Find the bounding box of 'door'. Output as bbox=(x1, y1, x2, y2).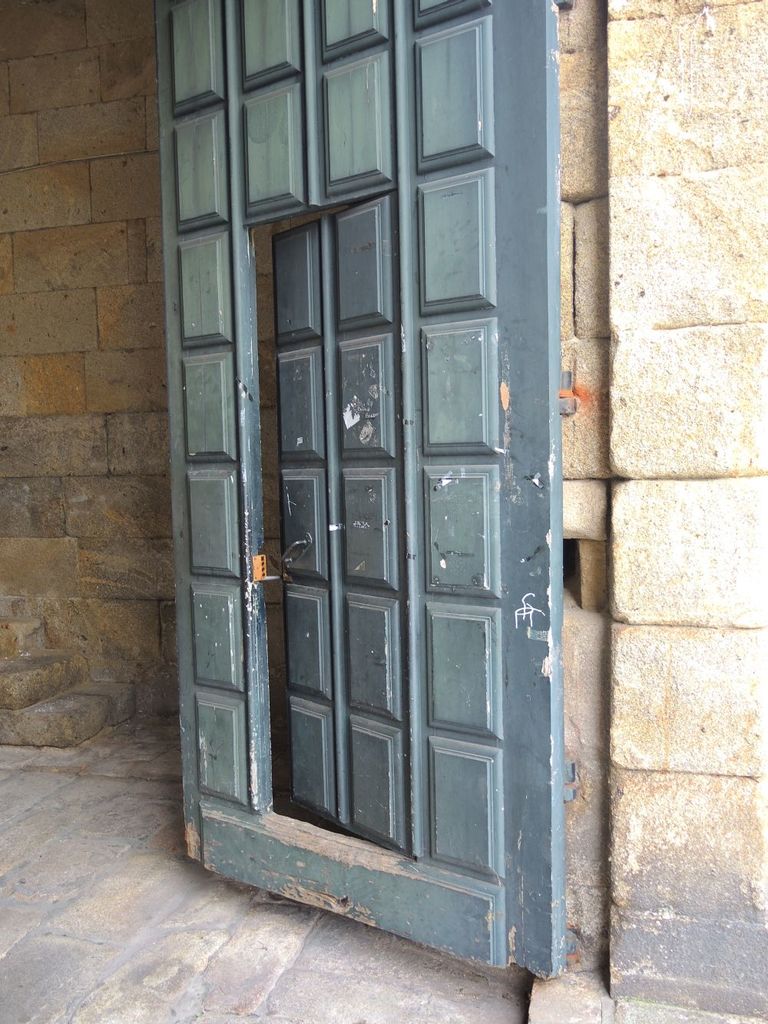
bbox=(267, 190, 415, 856).
